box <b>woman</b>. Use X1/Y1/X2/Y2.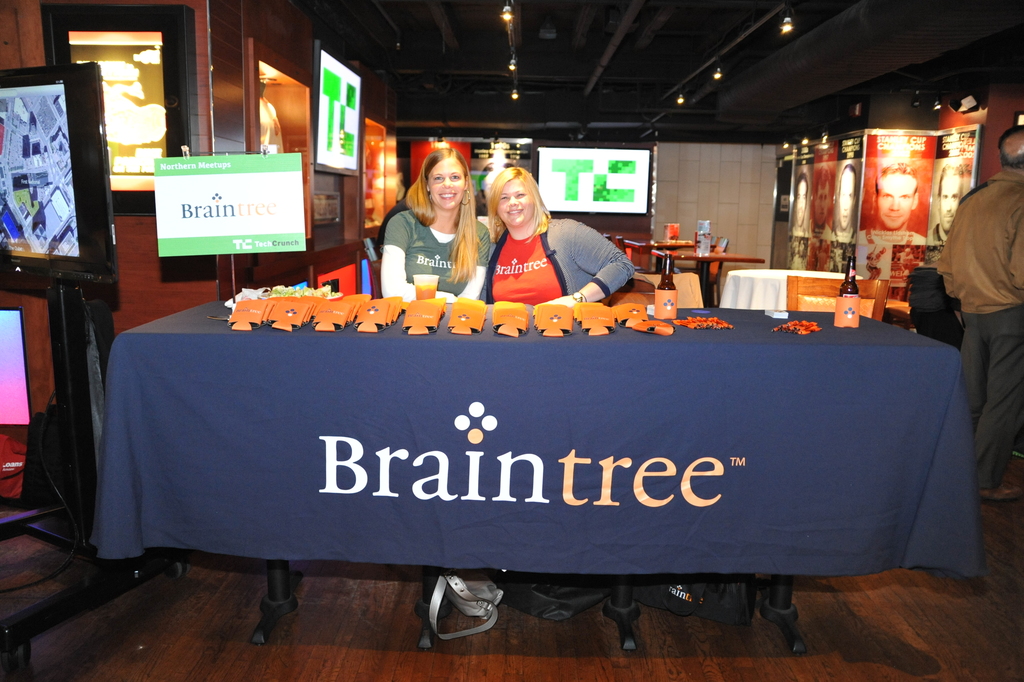
477/161/606/315.
